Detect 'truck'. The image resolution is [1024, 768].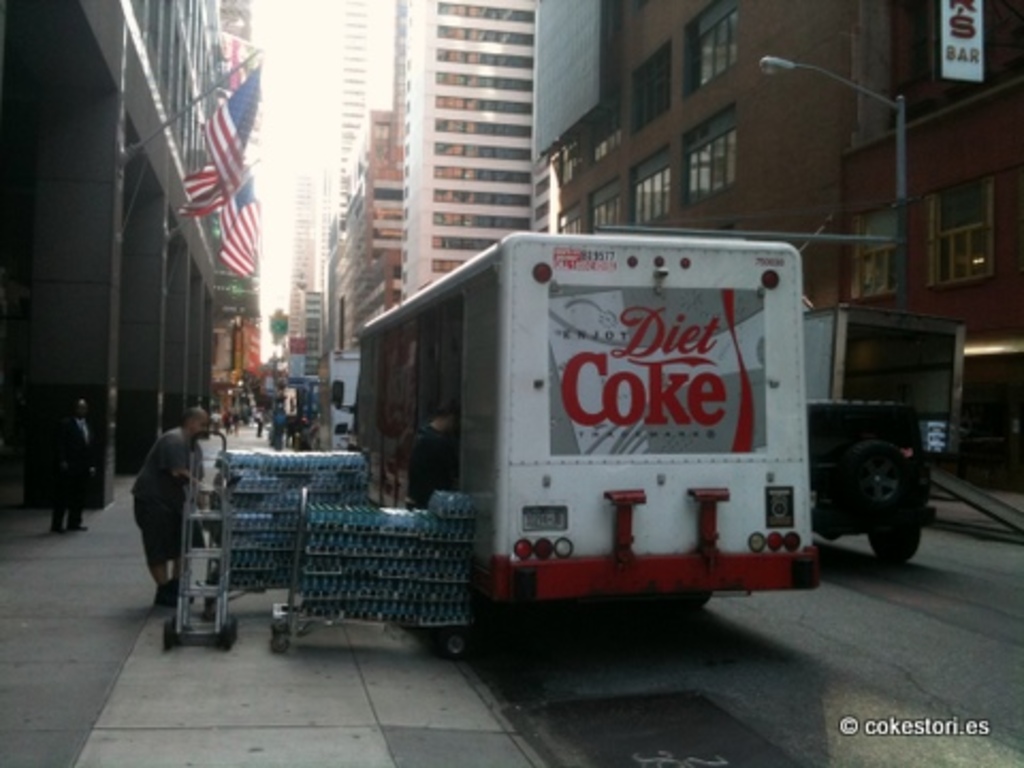
x1=343, y1=215, x2=811, y2=663.
